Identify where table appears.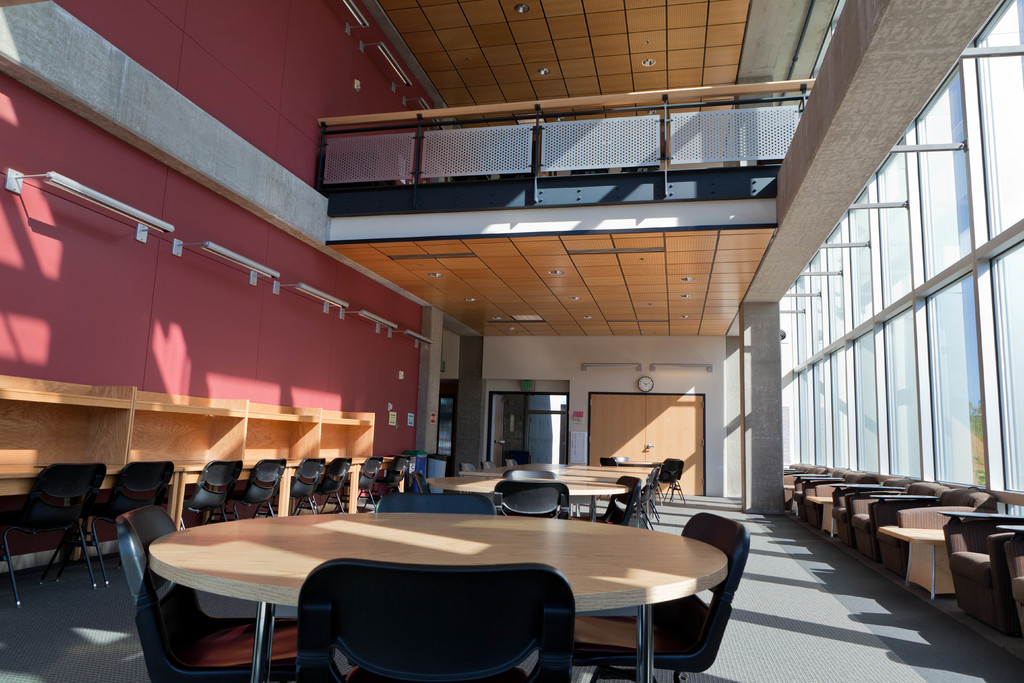
Appears at [881,527,947,598].
